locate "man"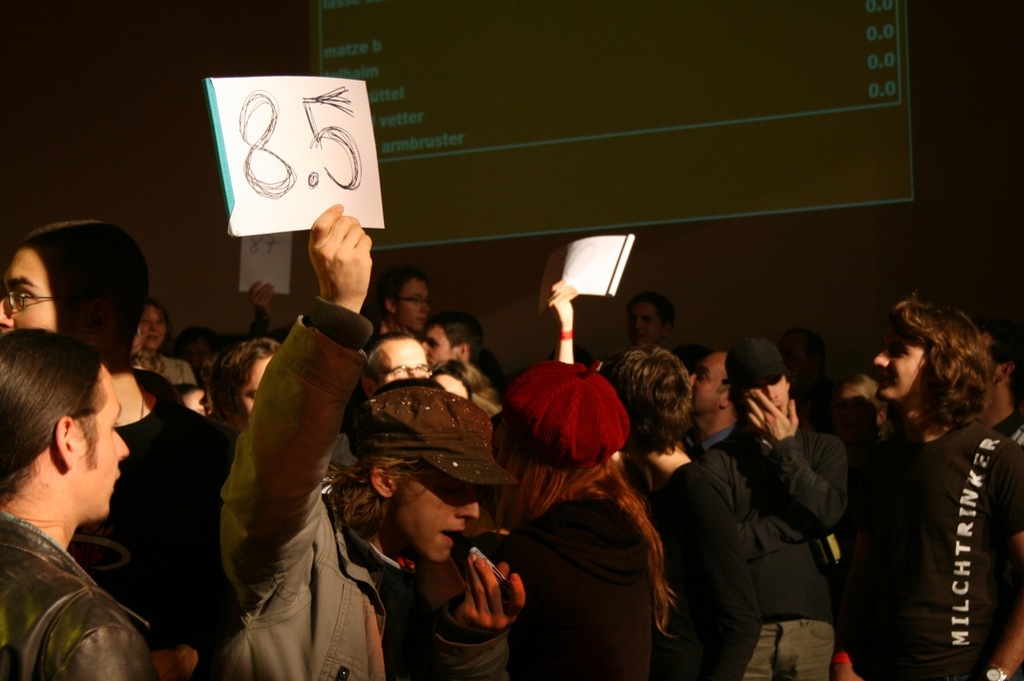
[x1=588, y1=340, x2=777, y2=680]
